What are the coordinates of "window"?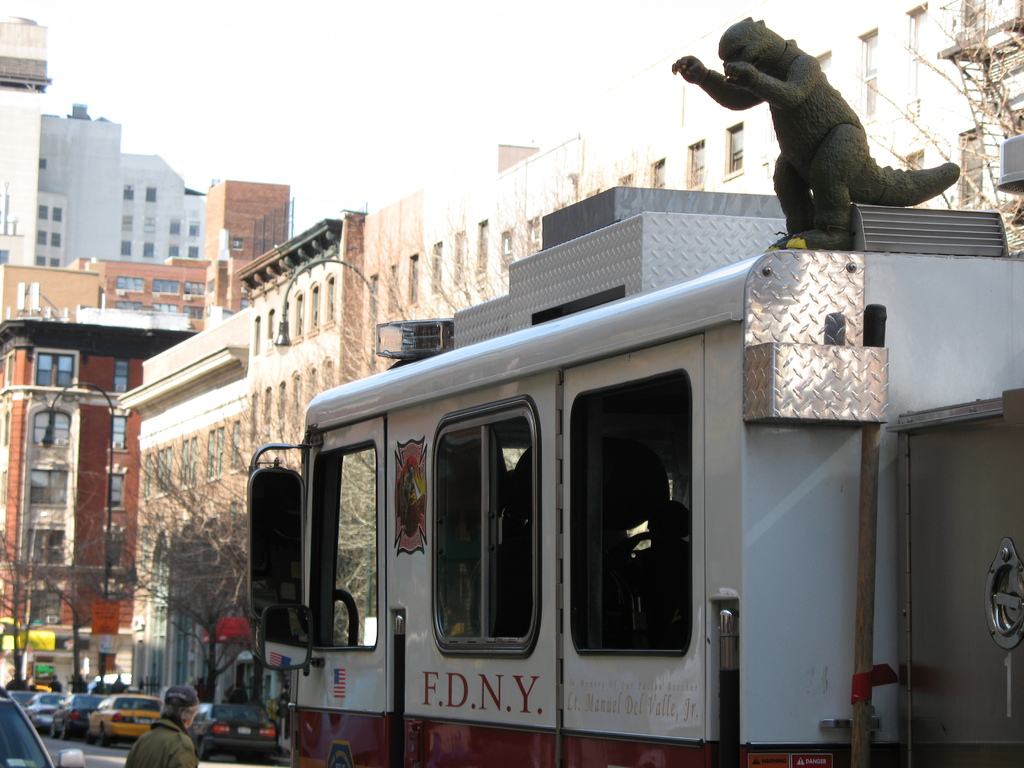
<box>38,156,49,168</box>.
